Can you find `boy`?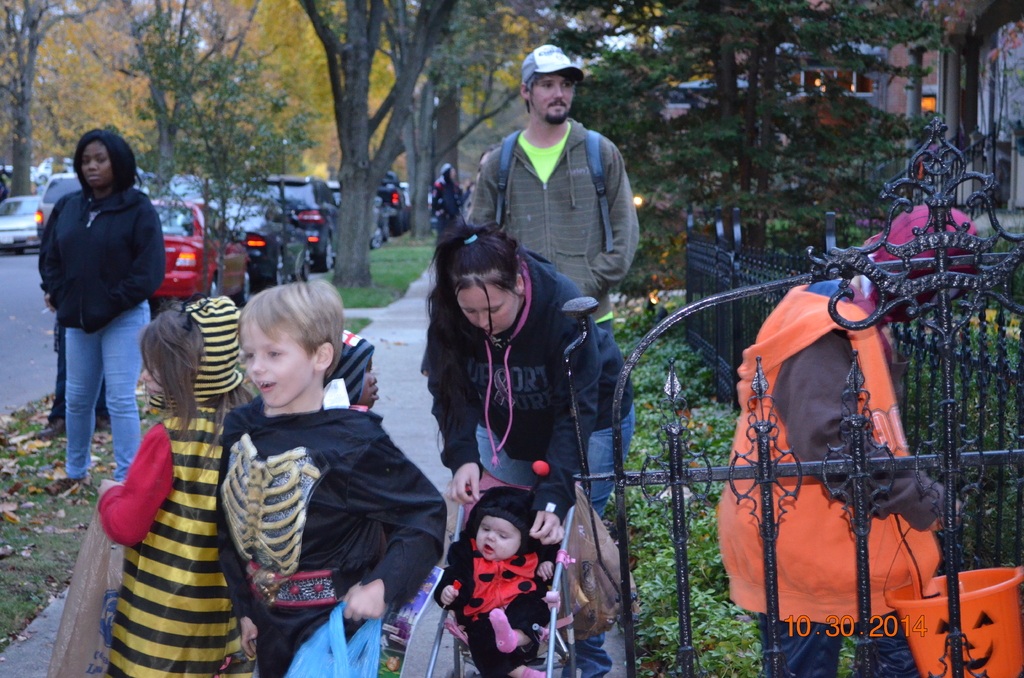
Yes, bounding box: {"x1": 173, "y1": 257, "x2": 424, "y2": 666}.
